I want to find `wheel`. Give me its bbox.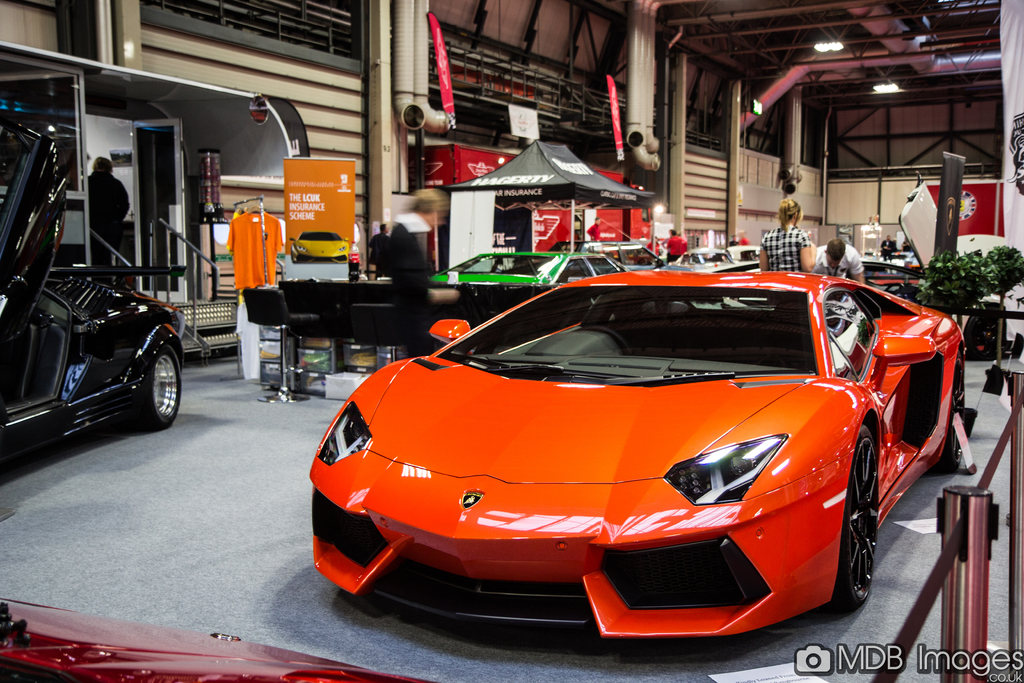
crop(937, 349, 970, 473).
